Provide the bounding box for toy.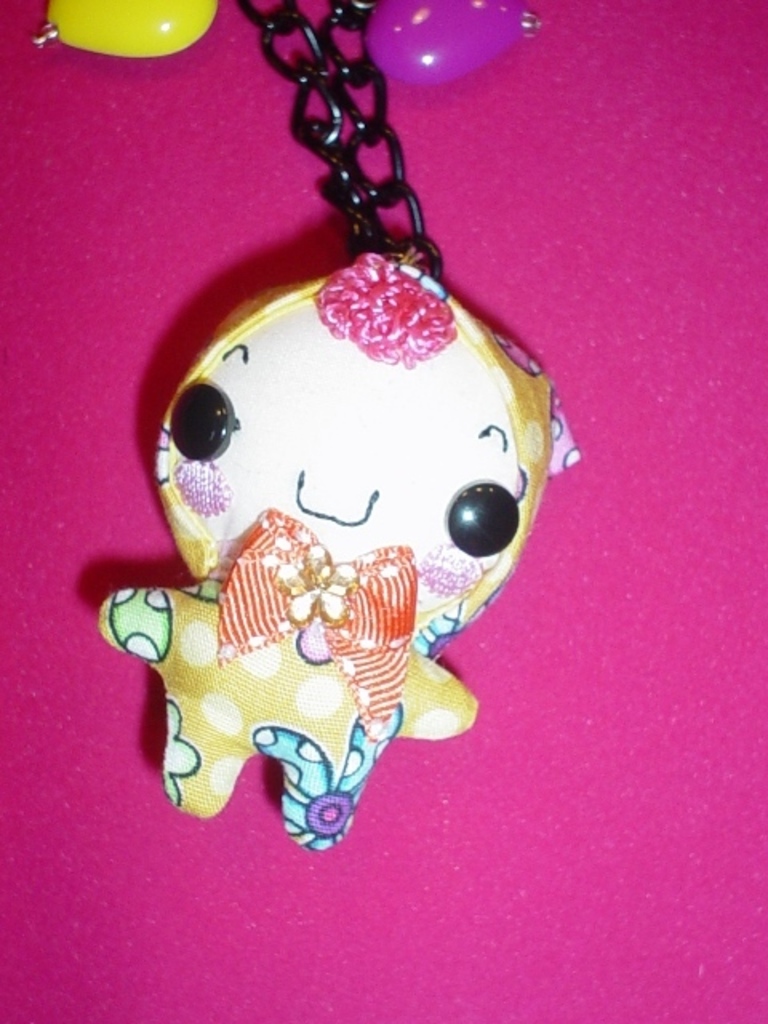
bbox=[358, 0, 550, 78].
